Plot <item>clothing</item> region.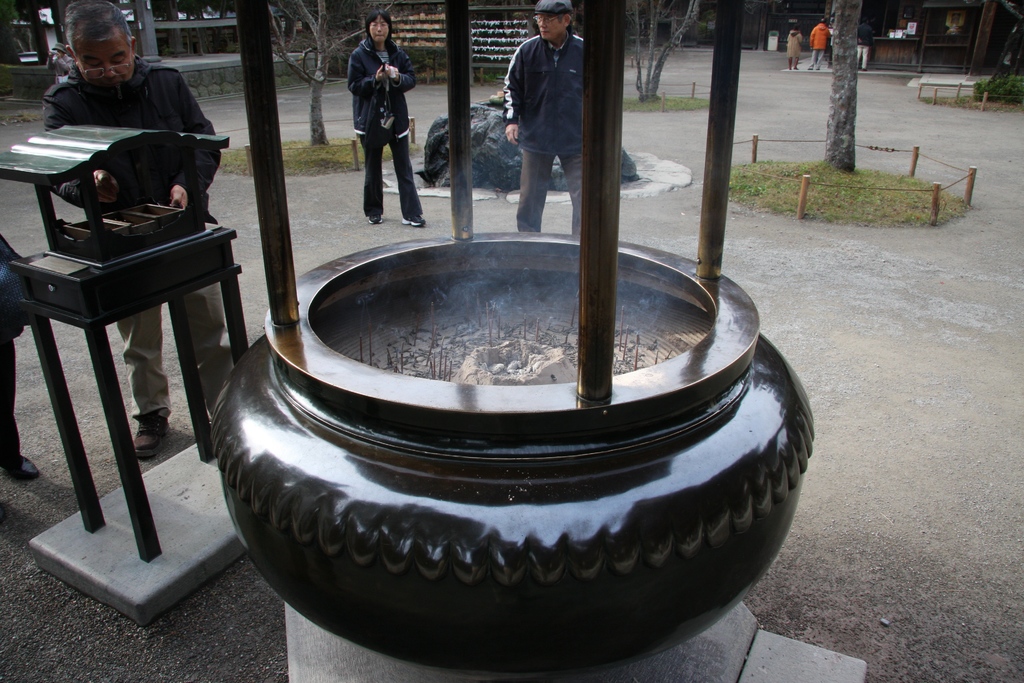
Plotted at BBox(46, 52, 71, 82).
